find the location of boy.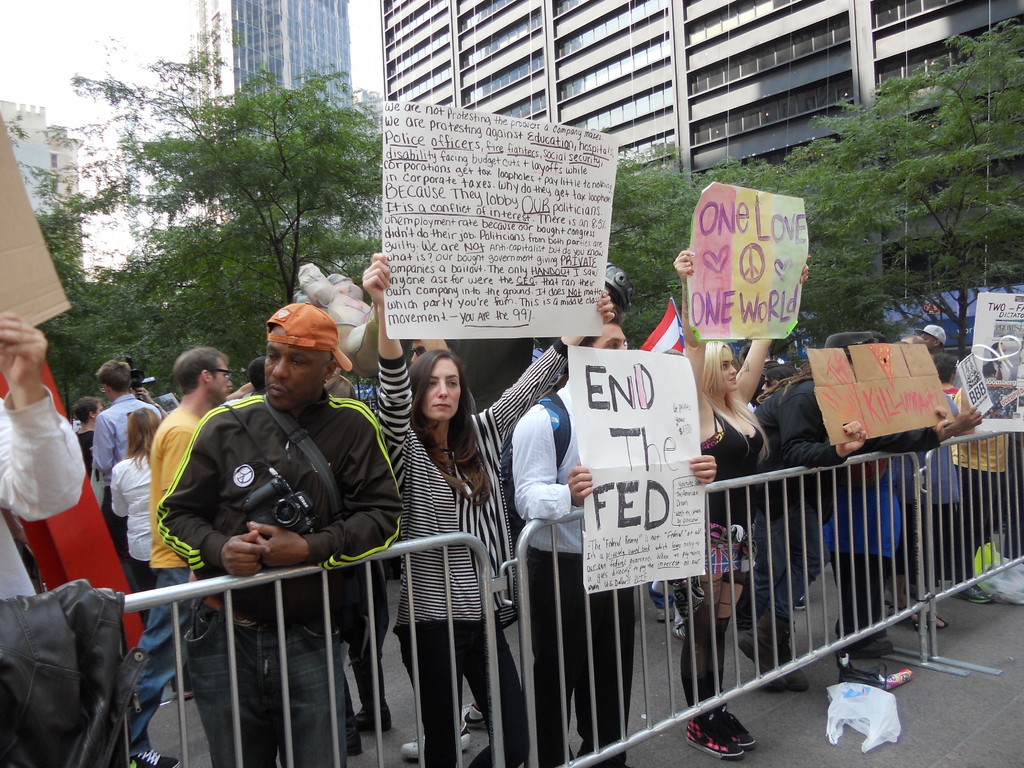
Location: detection(159, 302, 405, 767).
